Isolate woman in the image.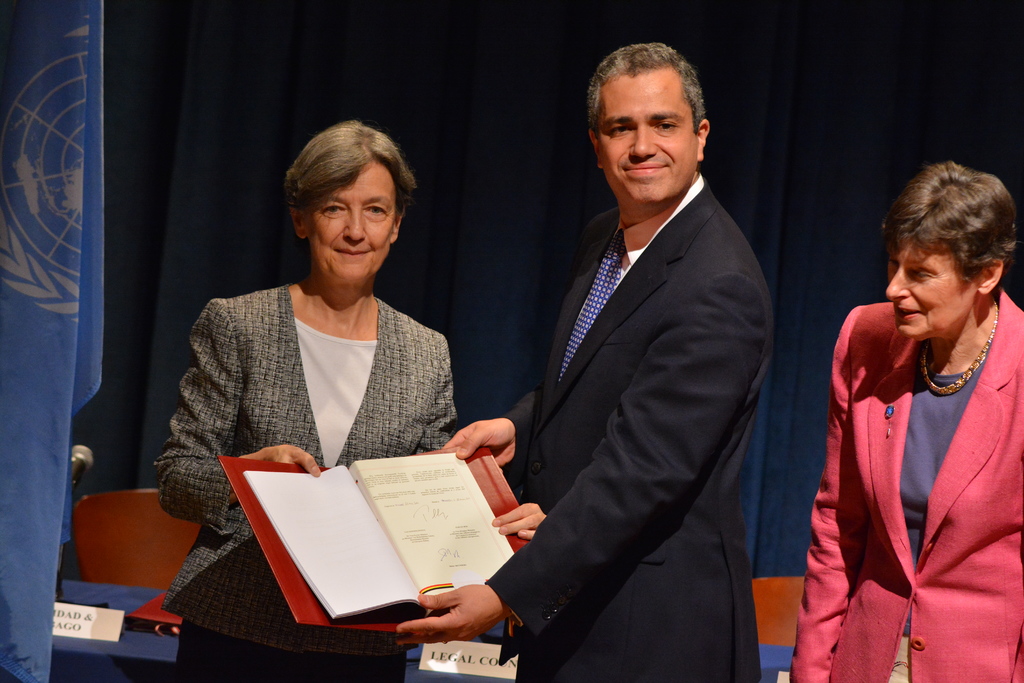
Isolated region: (left=156, top=128, right=476, bottom=565).
